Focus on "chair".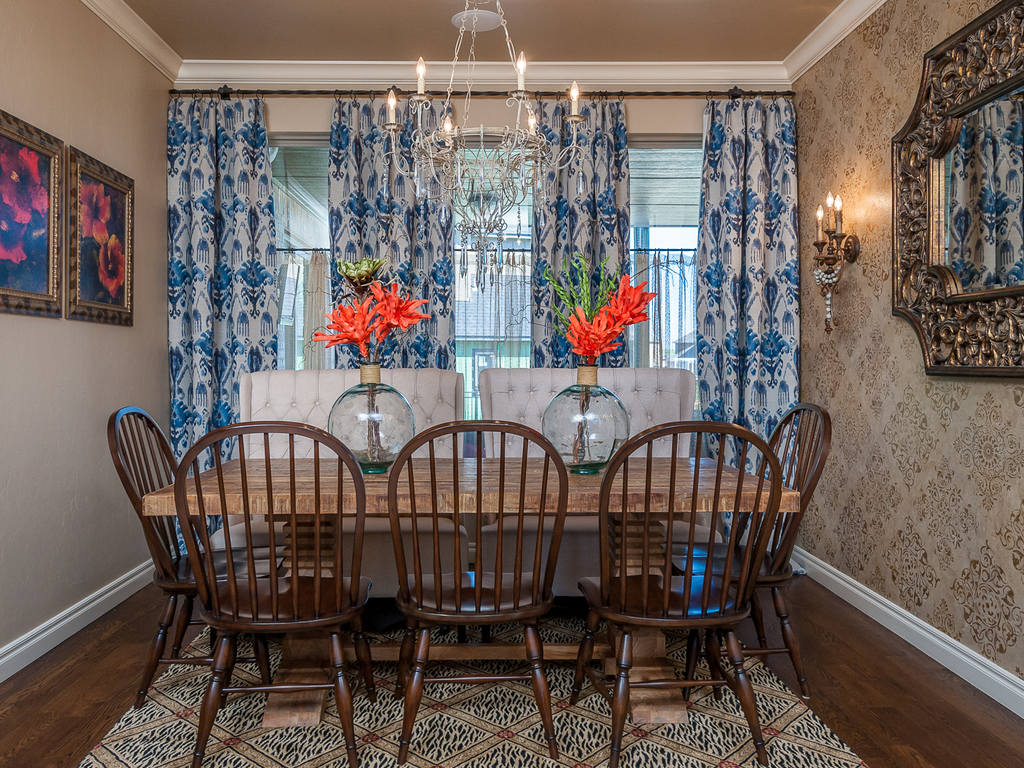
Focused at x1=105 y1=401 x2=286 y2=718.
